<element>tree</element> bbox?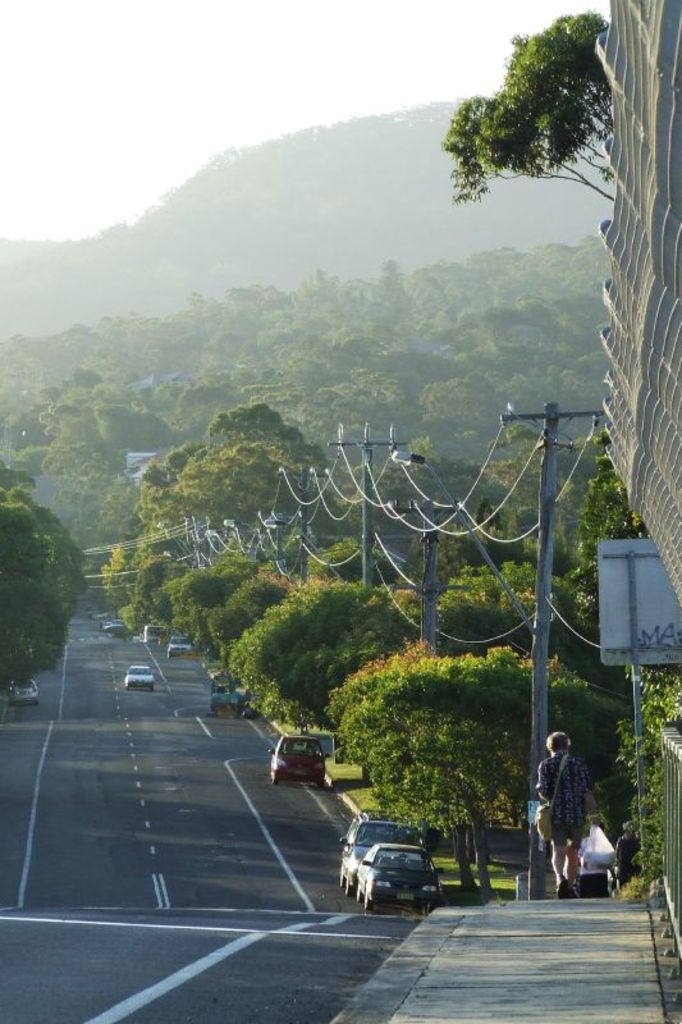
left=444, top=9, right=618, bottom=206
